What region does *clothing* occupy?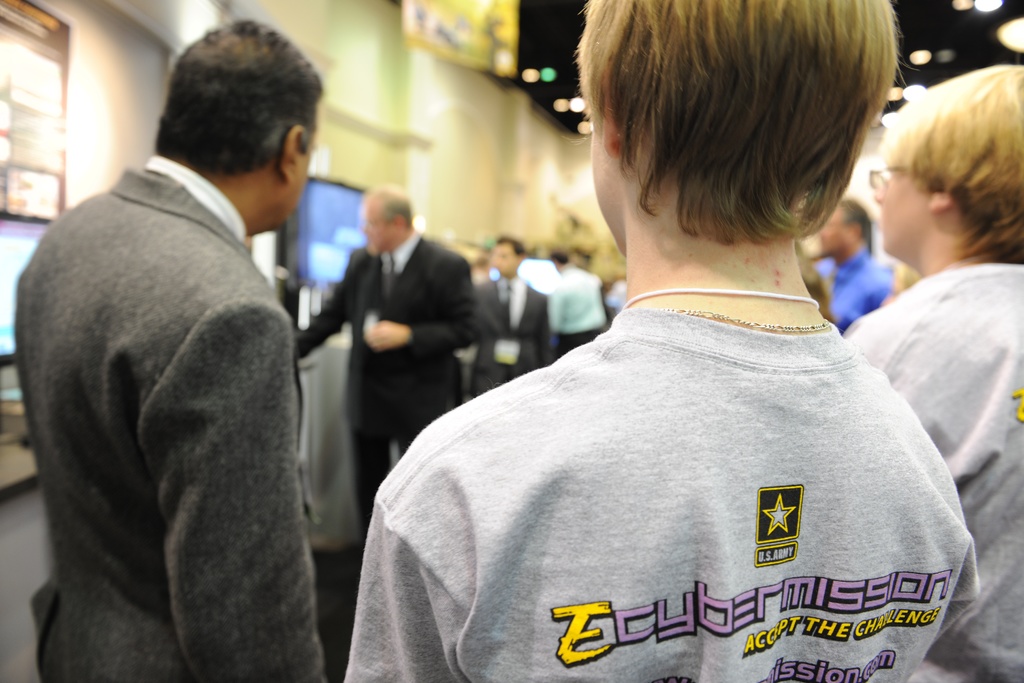
{"left": 17, "top": 171, "right": 327, "bottom": 682}.
